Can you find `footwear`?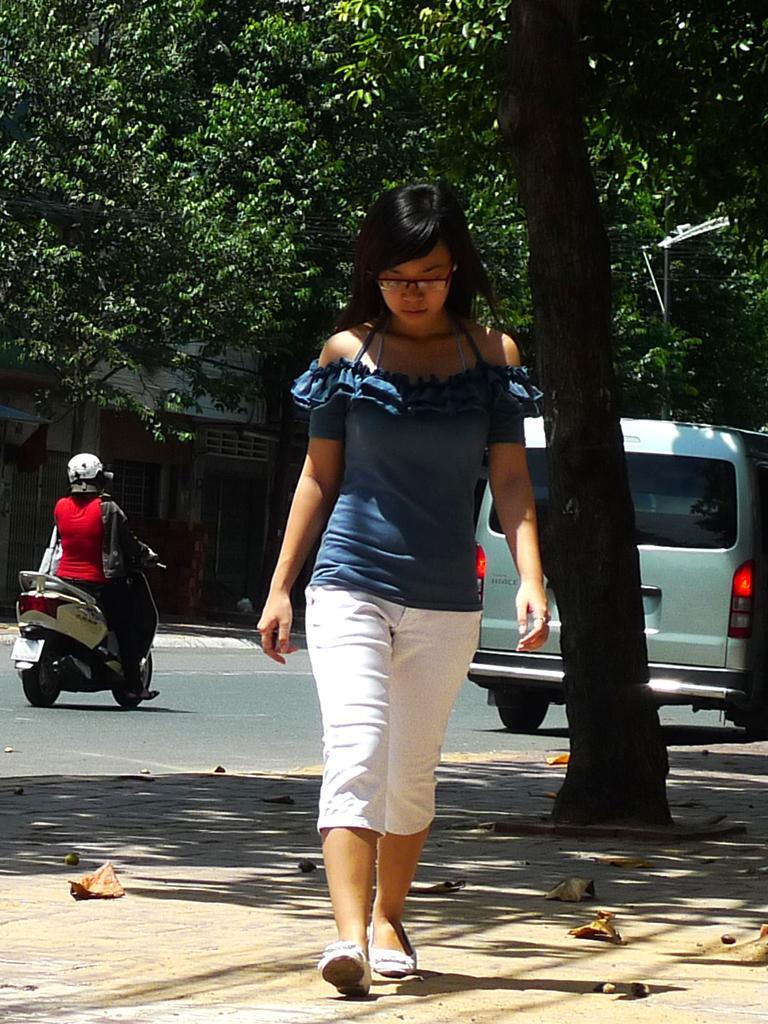
Yes, bounding box: l=129, t=686, r=161, b=702.
